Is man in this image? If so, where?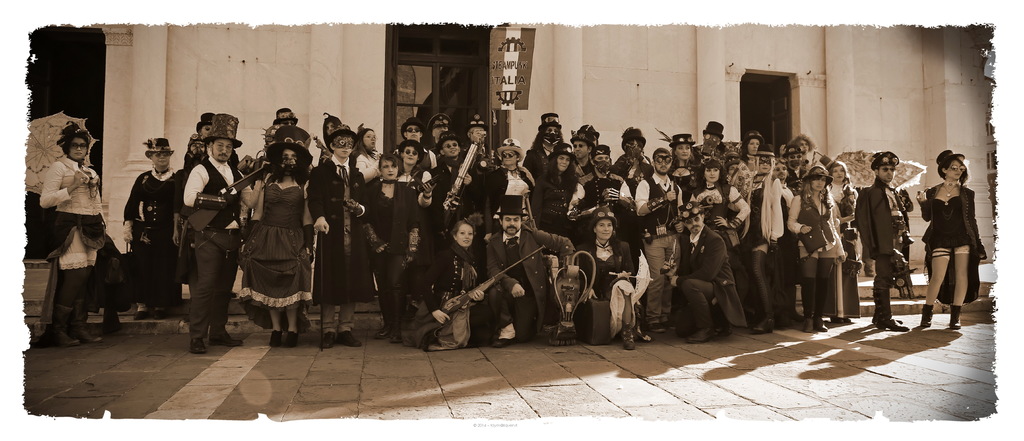
Yes, at l=308, t=122, r=374, b=349.
